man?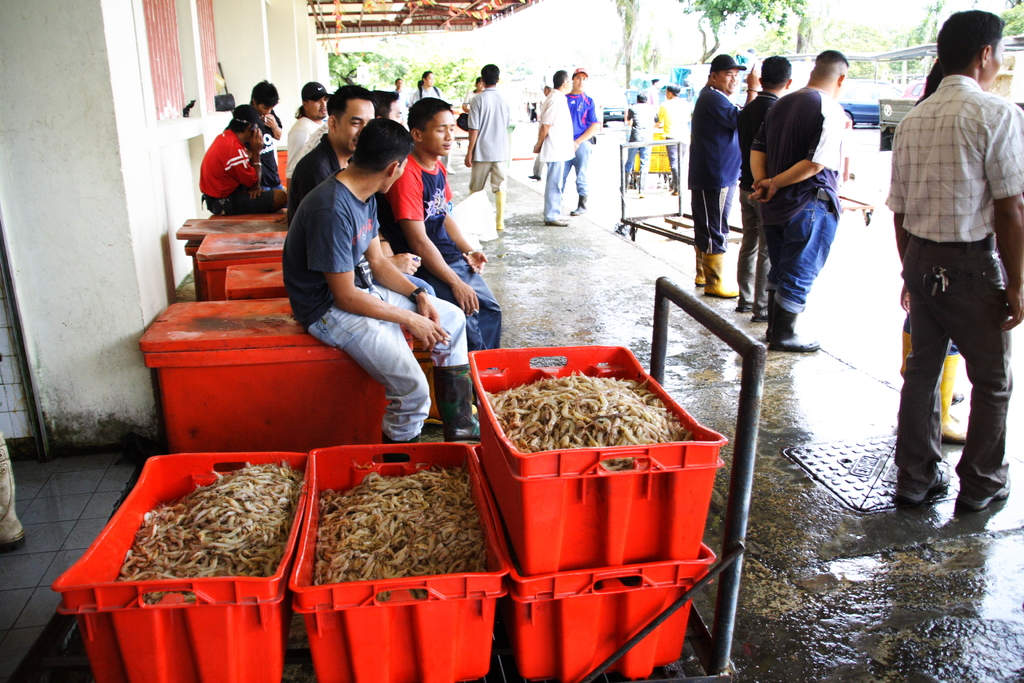
l=389, t=77, r=409, b=126
